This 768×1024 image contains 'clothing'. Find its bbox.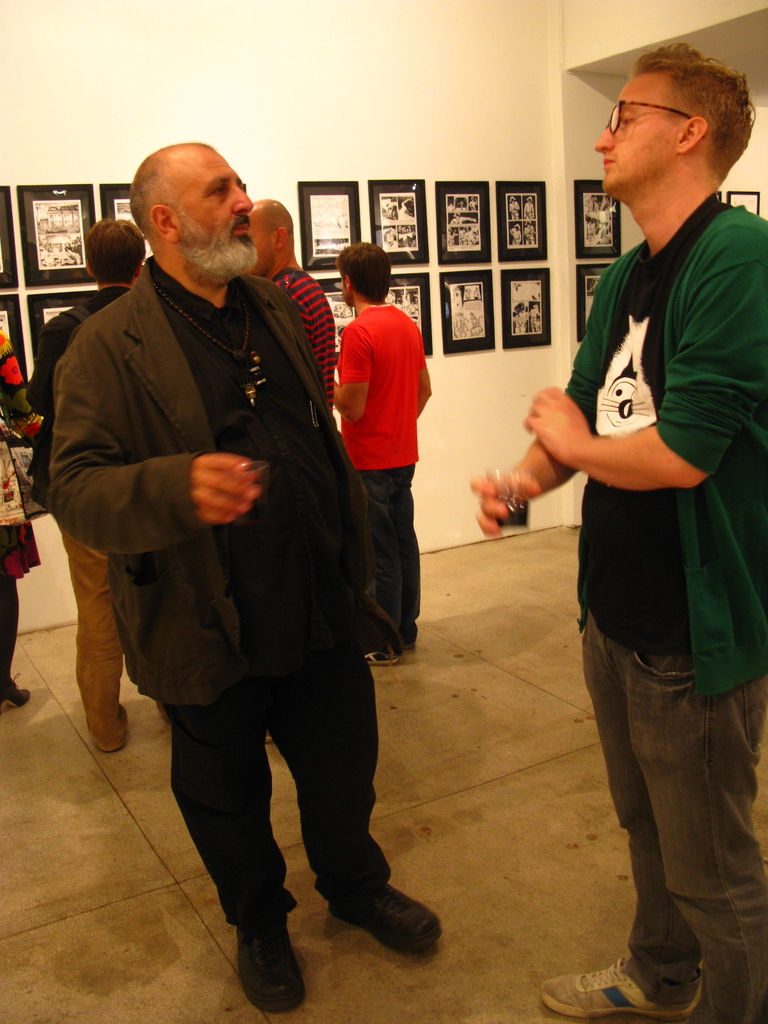
45,253,405,932.
